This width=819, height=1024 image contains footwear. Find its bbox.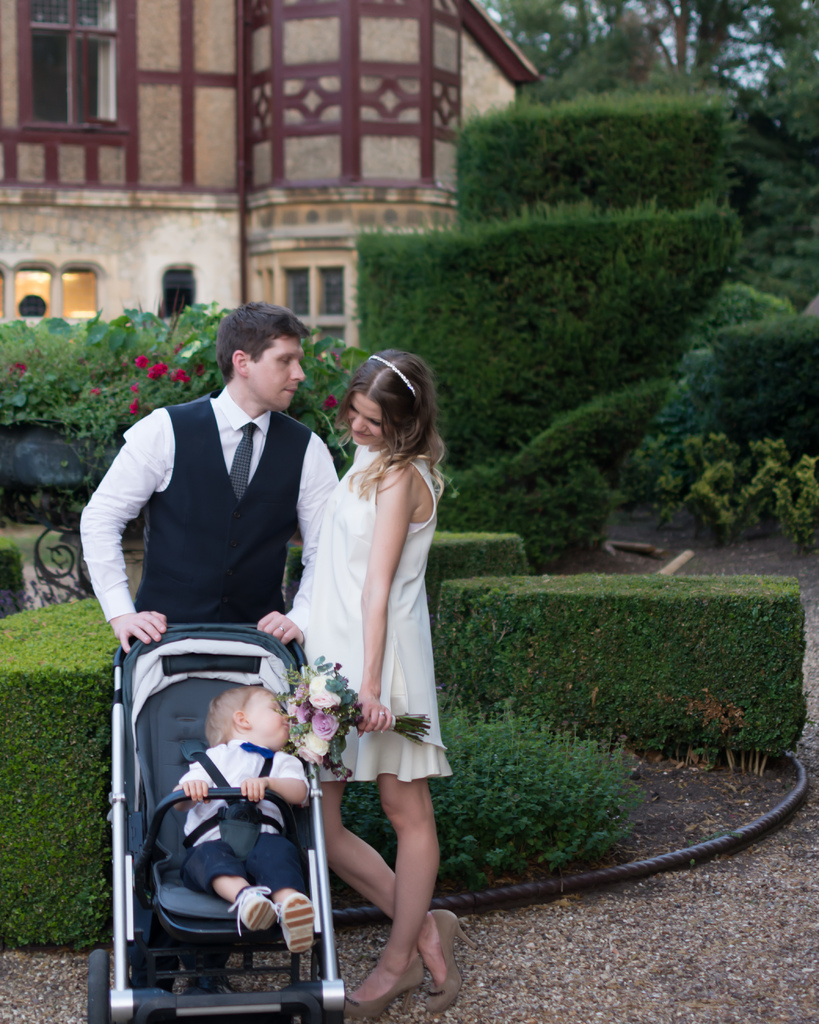
[275,893,315,956].
